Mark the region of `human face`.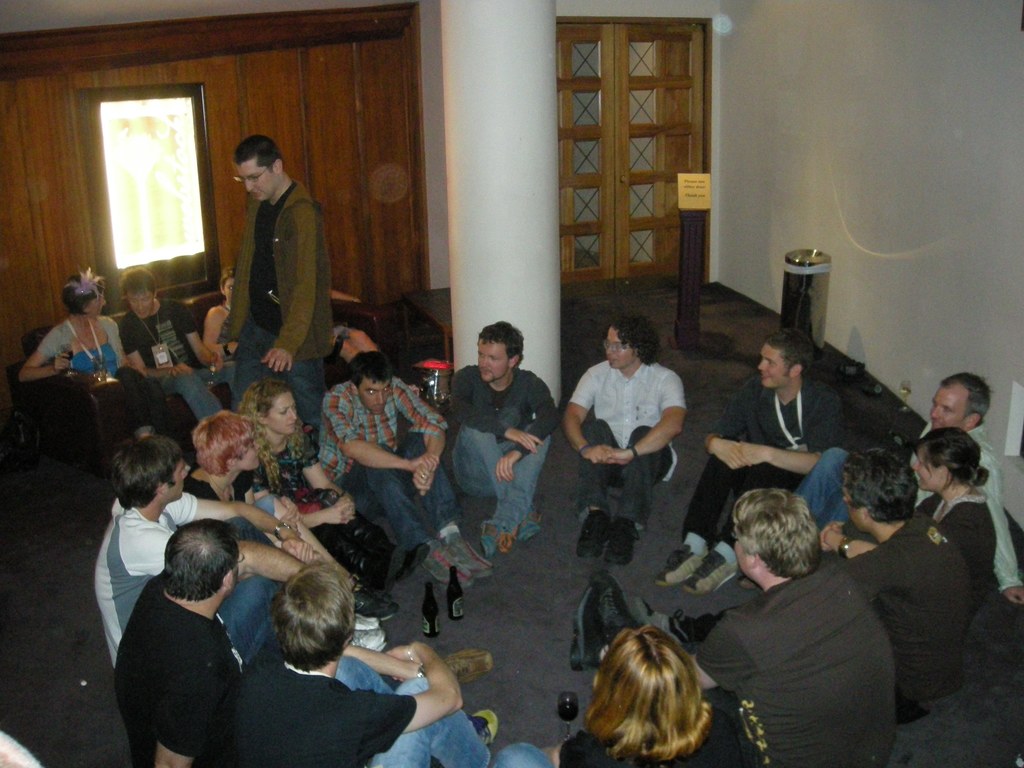
Region: (x1=172, y1=457, x2=192, y2=500).
